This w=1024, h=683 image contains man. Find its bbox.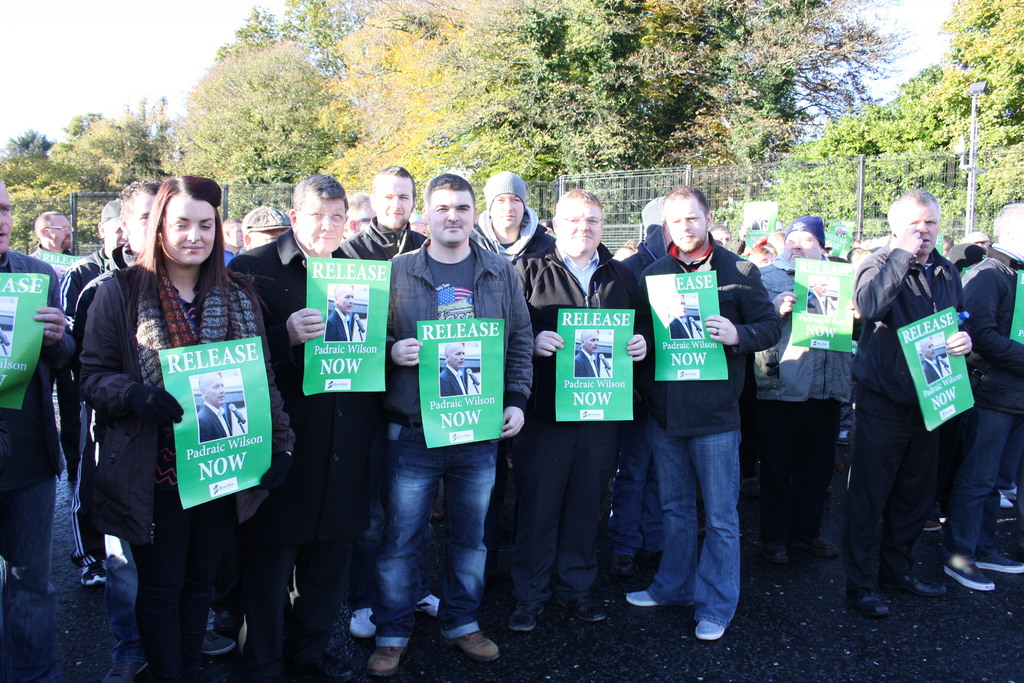
{"left": 477, "top": 168, "right": 550, "bottom": 272}.
